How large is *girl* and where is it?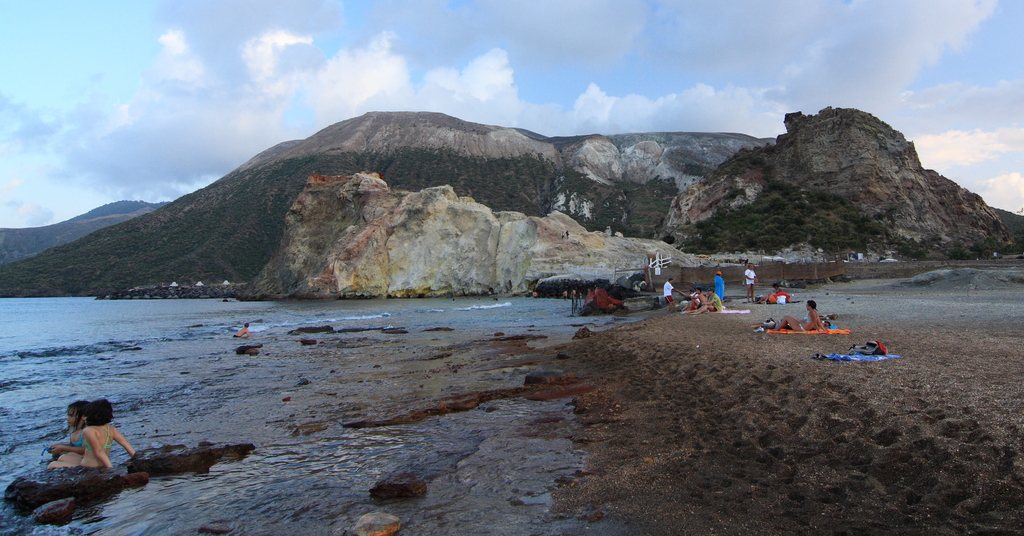
Bounding box: box(42, 403, 88, 452).
